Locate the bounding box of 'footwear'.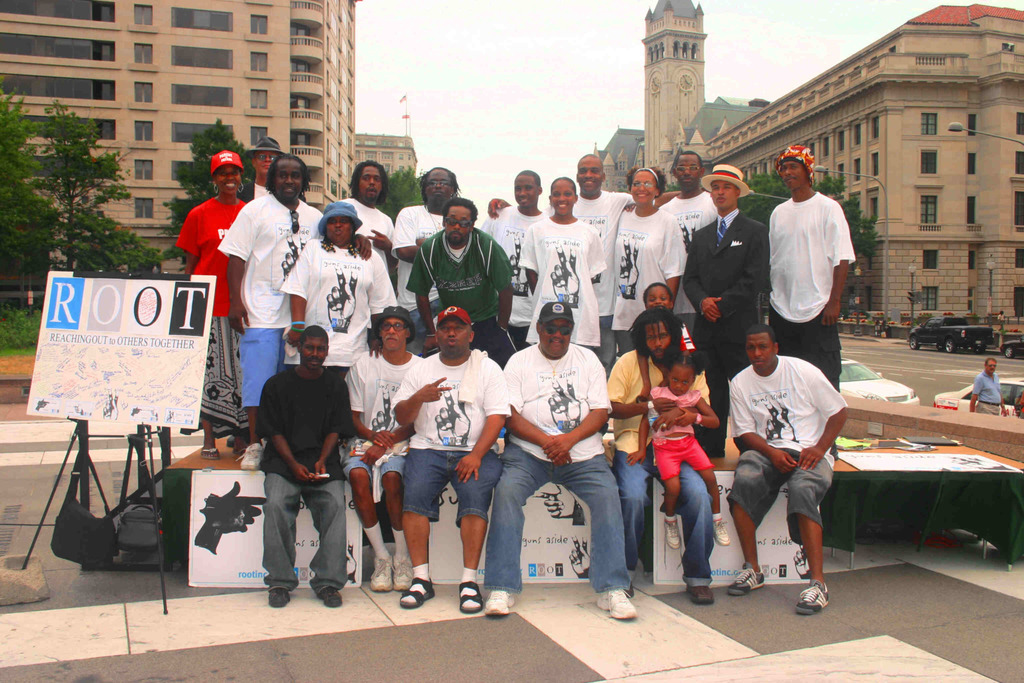
Bounding box: box(227, 431, 234, 449).
